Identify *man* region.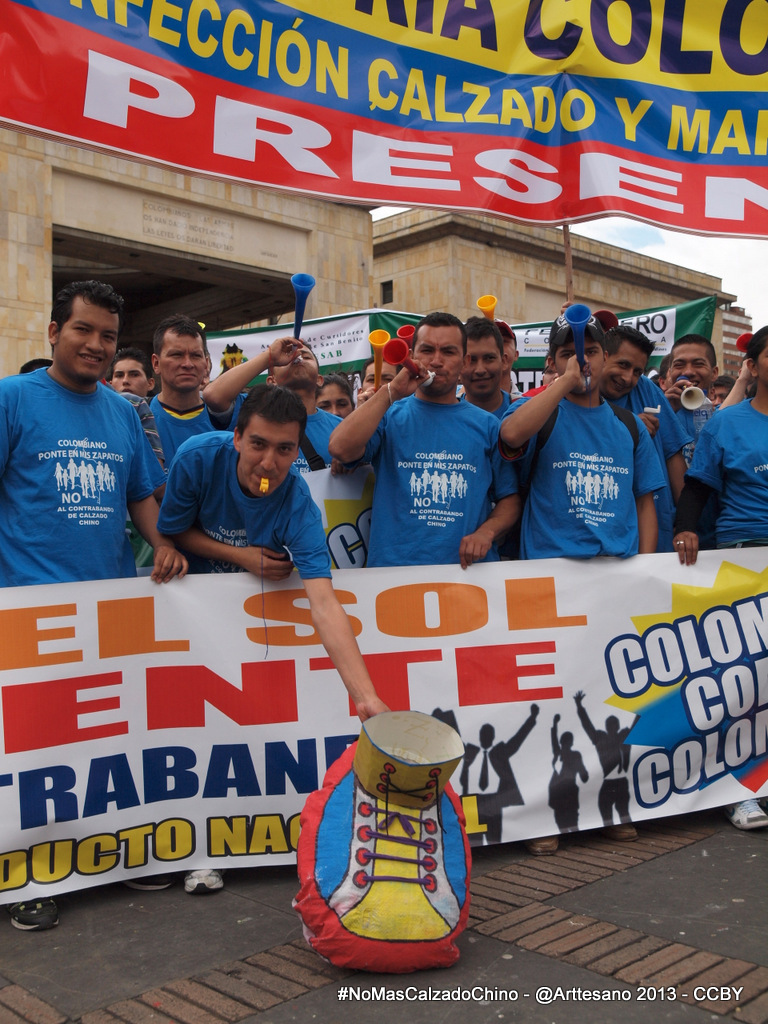
Region: <bbox>571, 689, 630, 823</bbox>.
